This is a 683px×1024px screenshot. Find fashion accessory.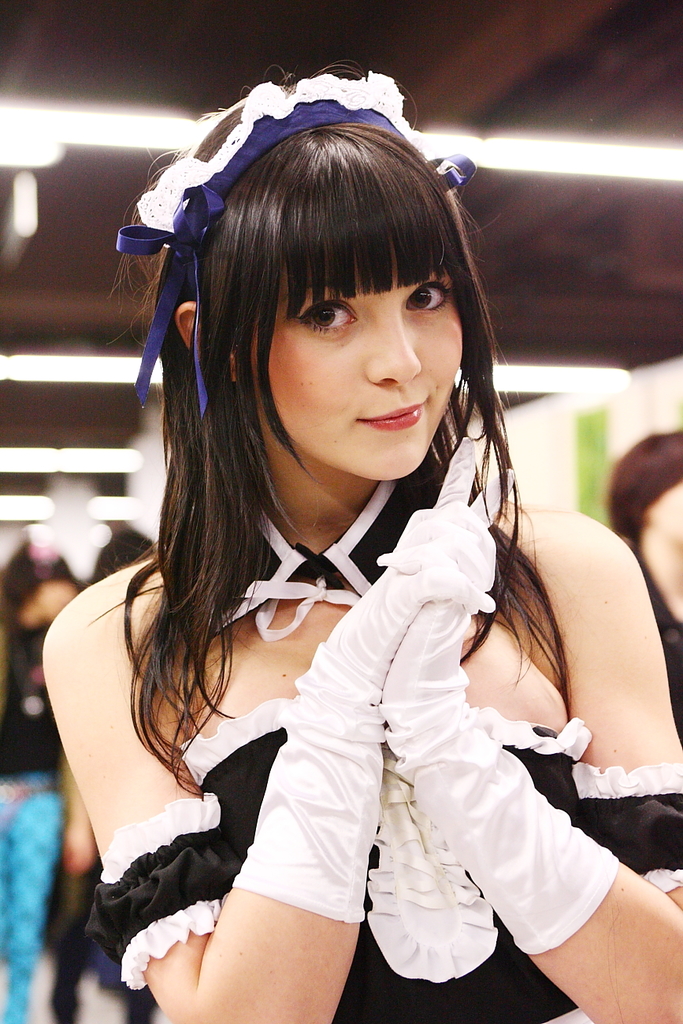
Bounding box: bbox=[226, 502, 496, 927].
